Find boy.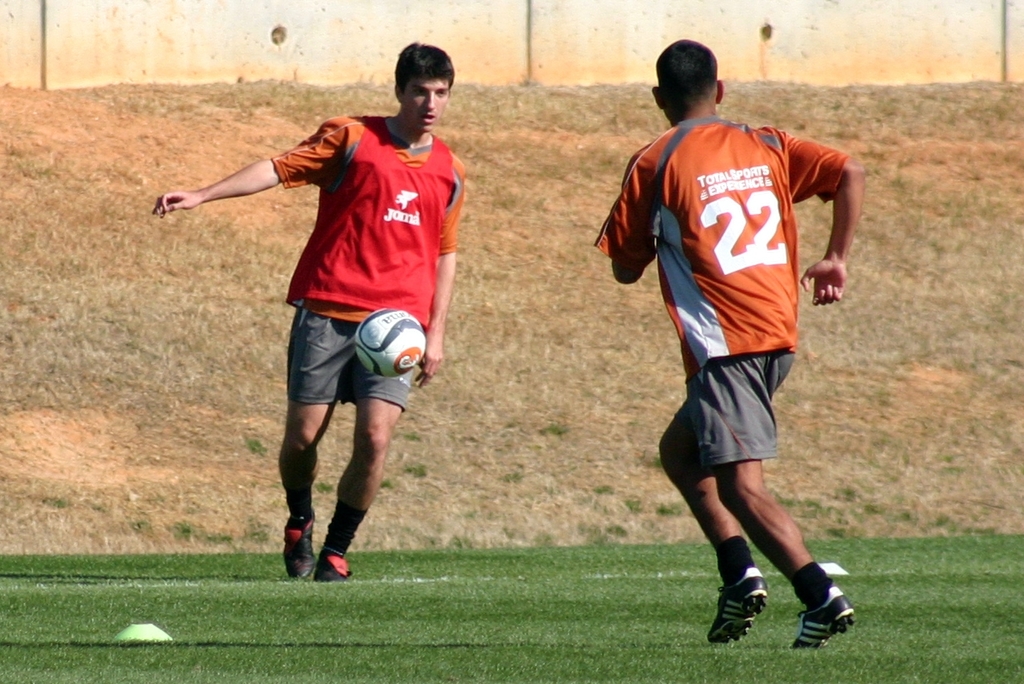
[left=155, top=45, right=466, bottom=585].
